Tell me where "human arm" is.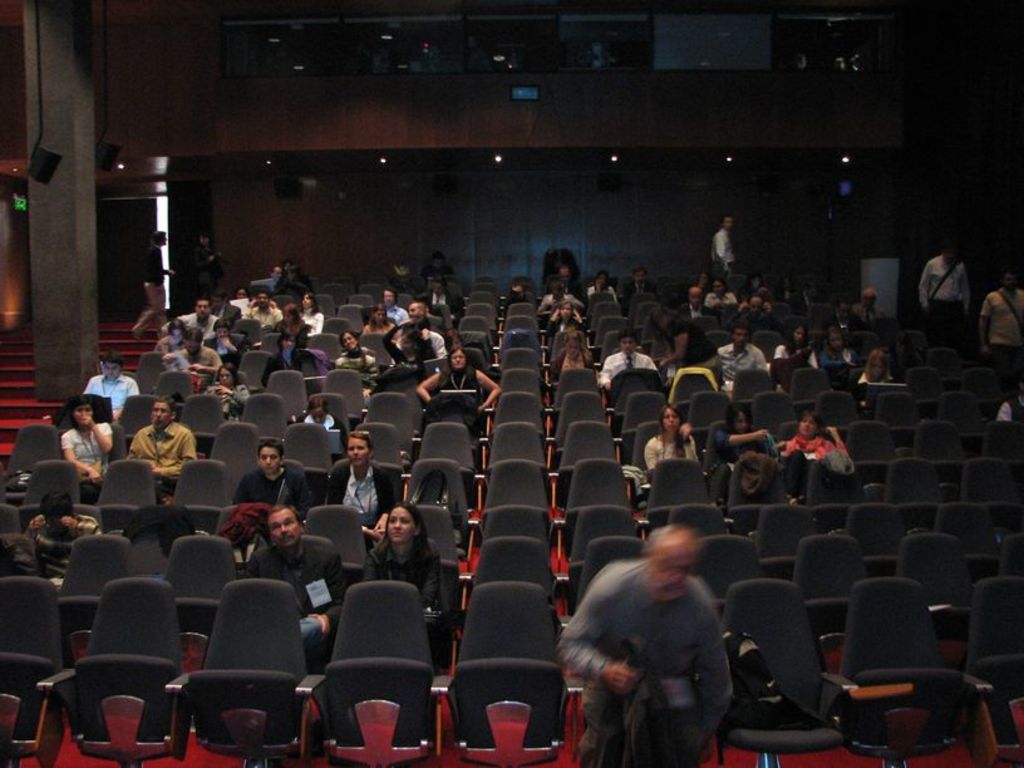
"human arm" is at <bbox>420, 546, 452, 612</bbox>.
